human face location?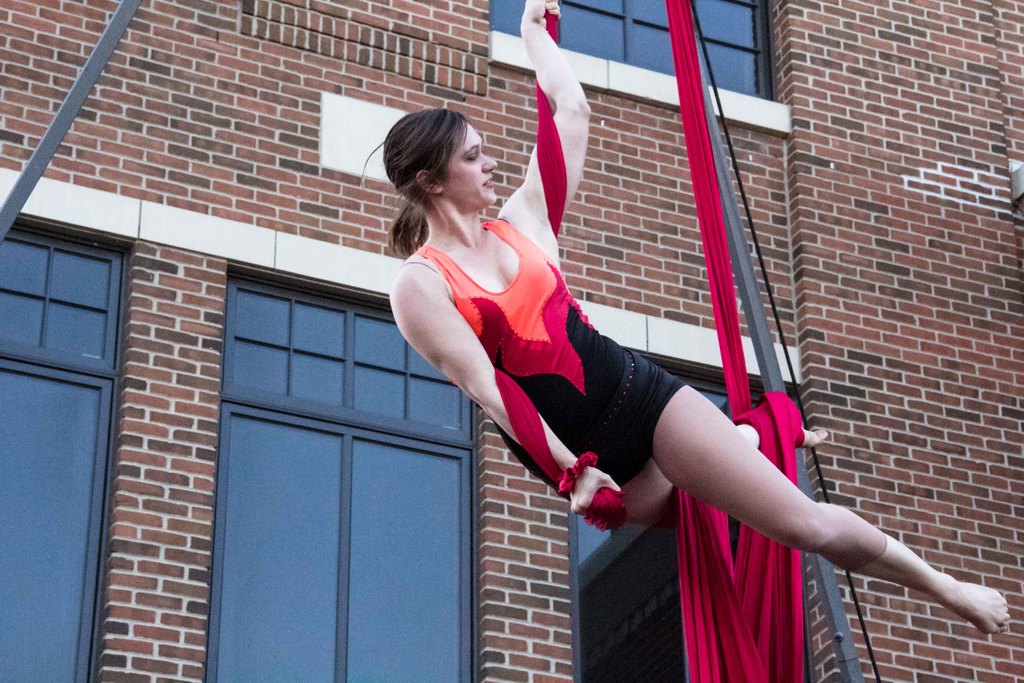
443 120 500 211
